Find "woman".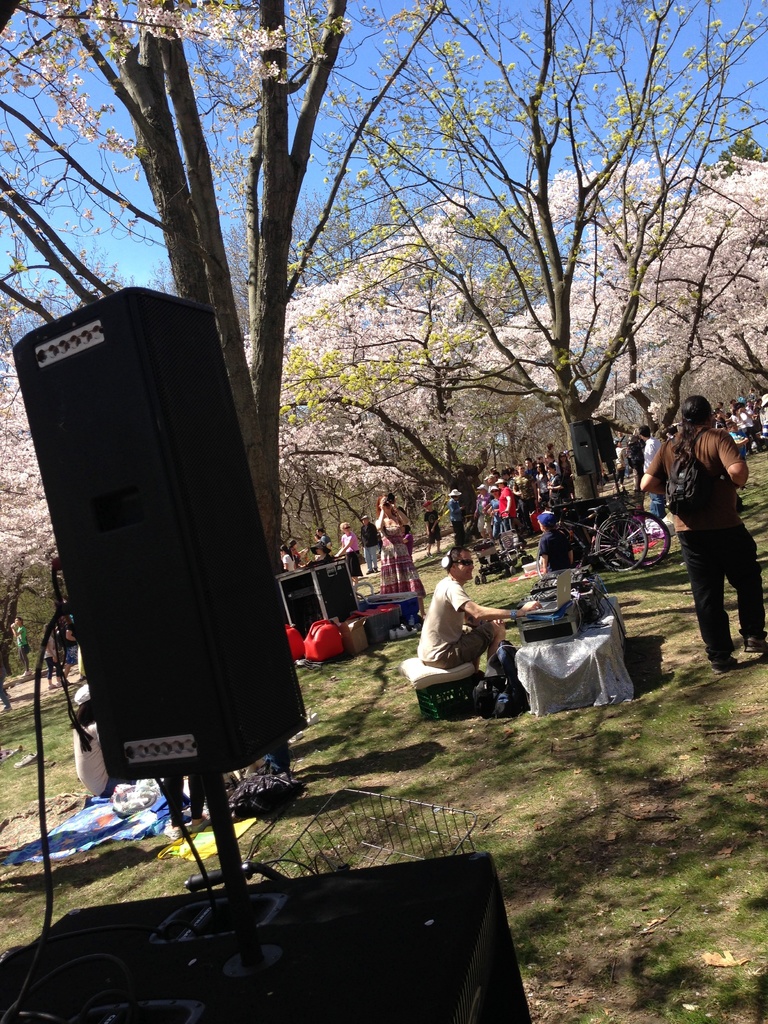
box=[408, 522, 527, 738].
